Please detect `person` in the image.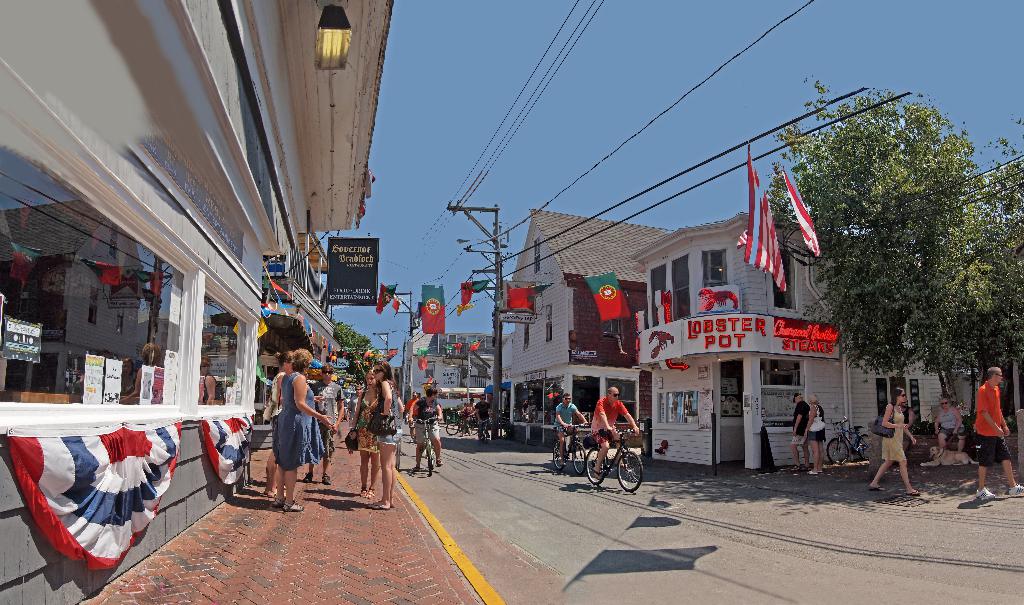
Rect(272, 344, 335, 511).
